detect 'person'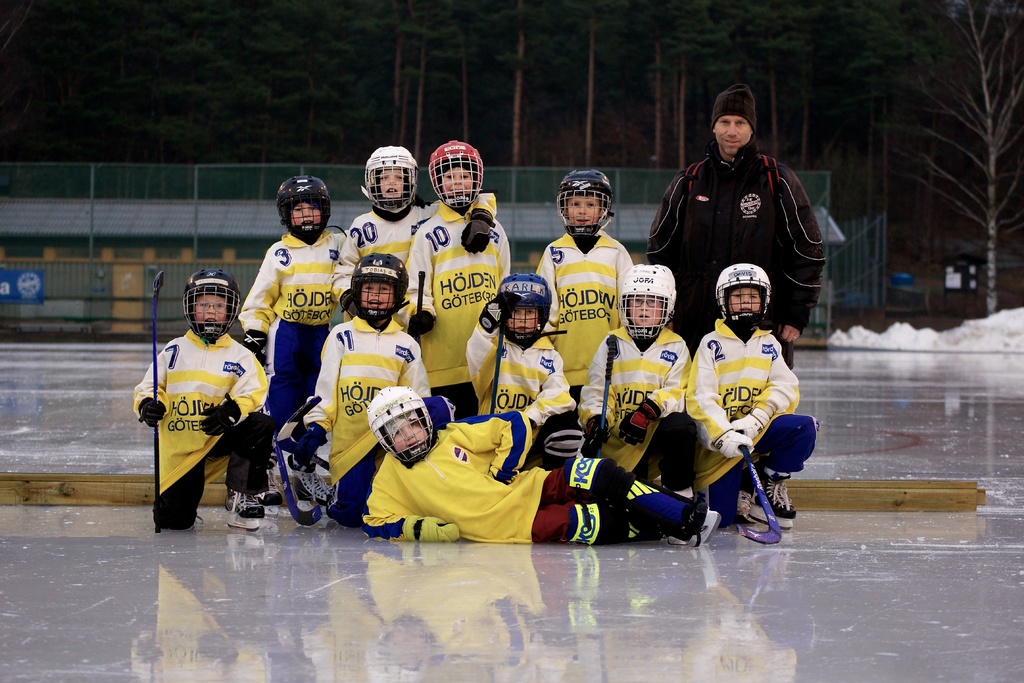
[140,266,270,545]
